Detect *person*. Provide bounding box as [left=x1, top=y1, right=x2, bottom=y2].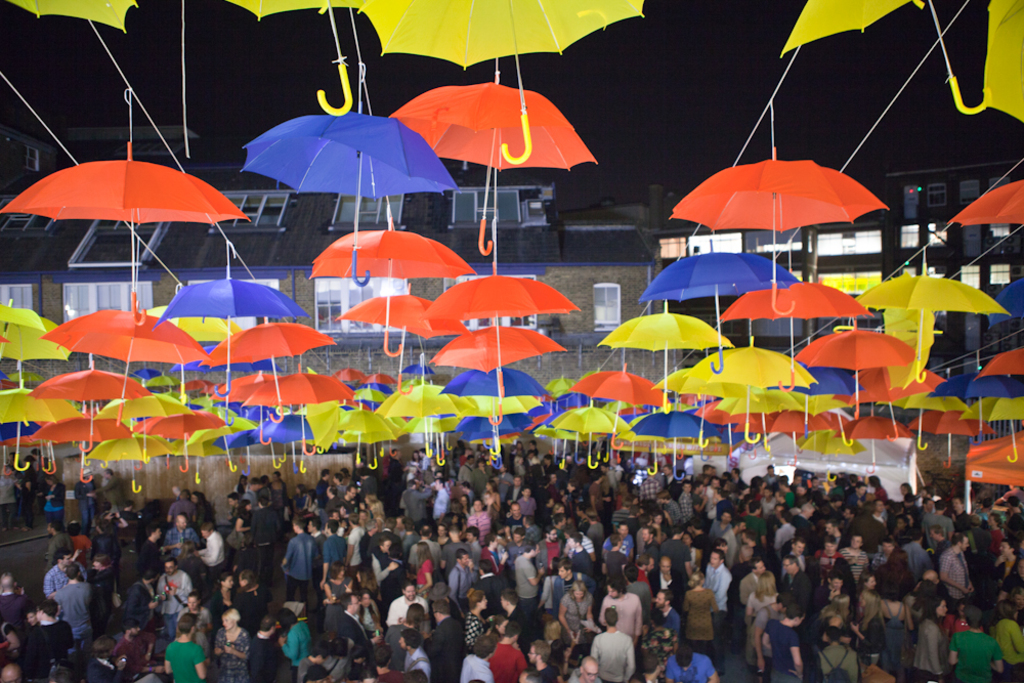
[left=434, top=524, right=449, bottom=553].
